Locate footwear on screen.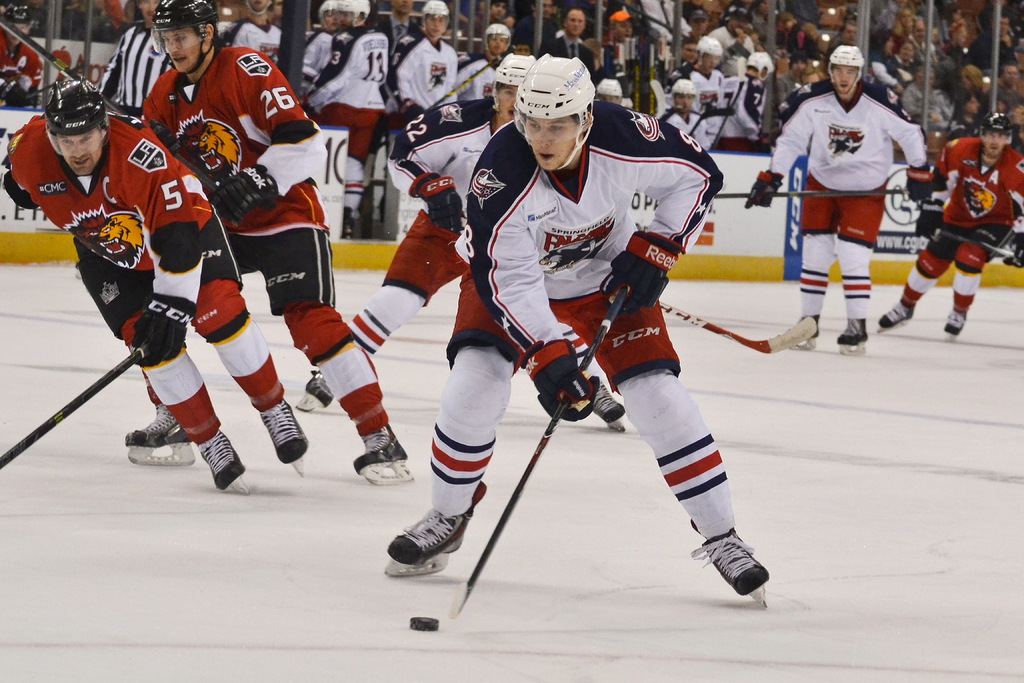
On screen at box(121, 407, 197, 450).
